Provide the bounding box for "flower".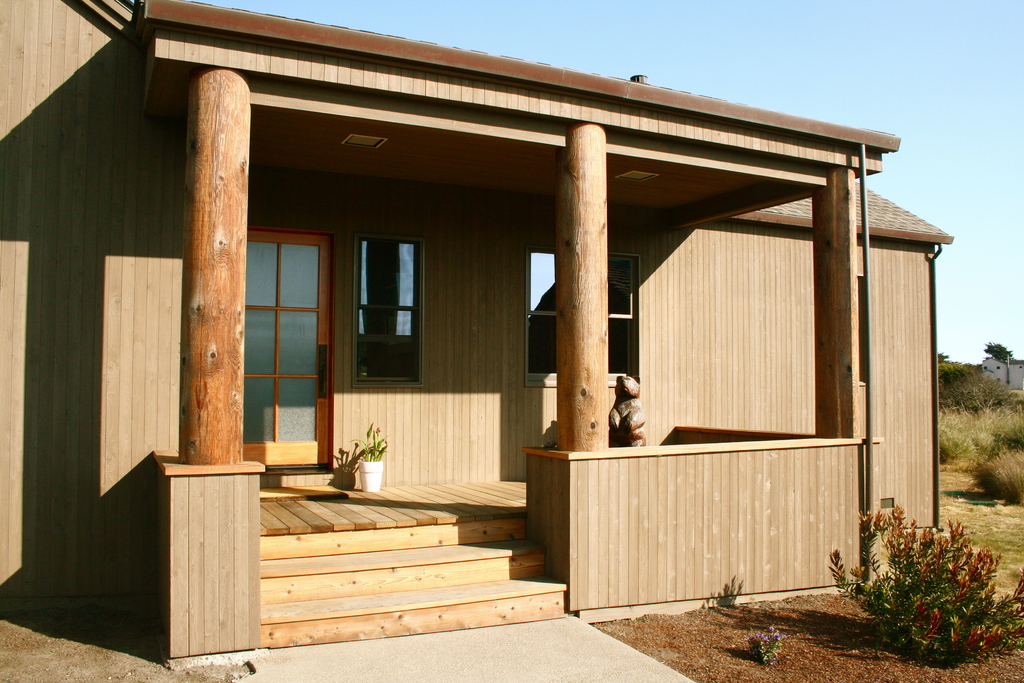
[368,443,380,452].
